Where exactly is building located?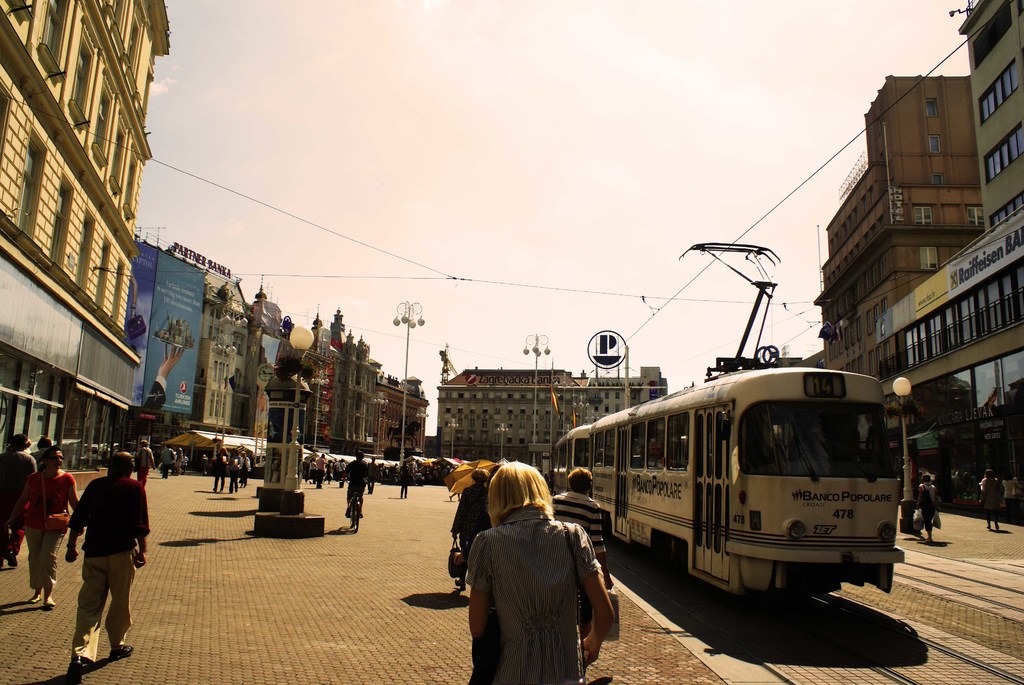
Its bounding box is <bbox>0, 0, 207, 484</bbox>.
